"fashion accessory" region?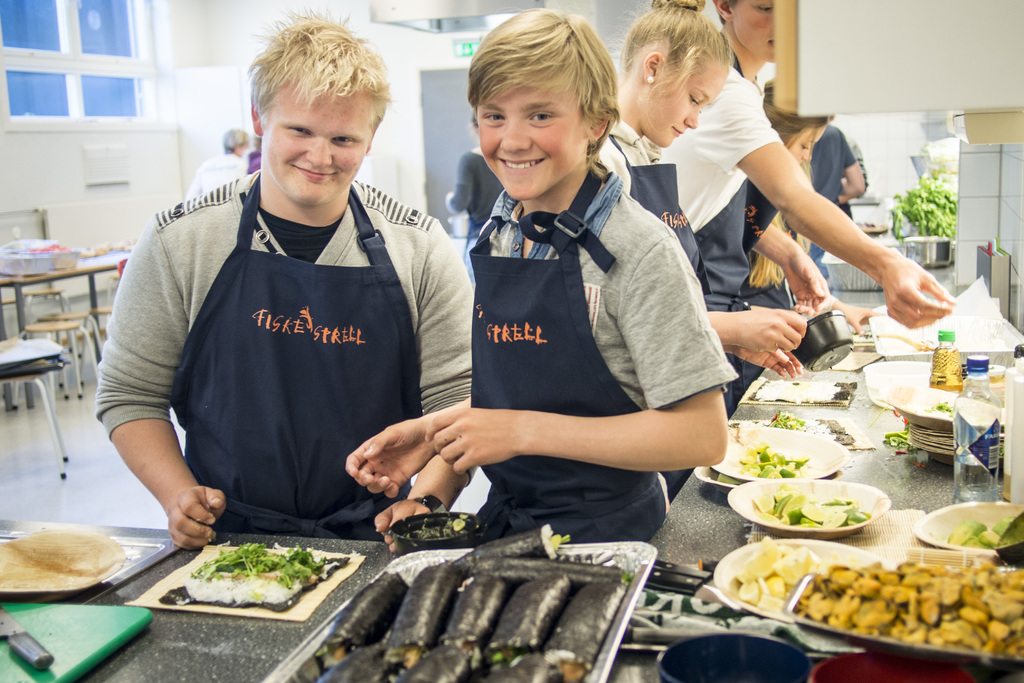
crop(408, 494, 450, 513)
